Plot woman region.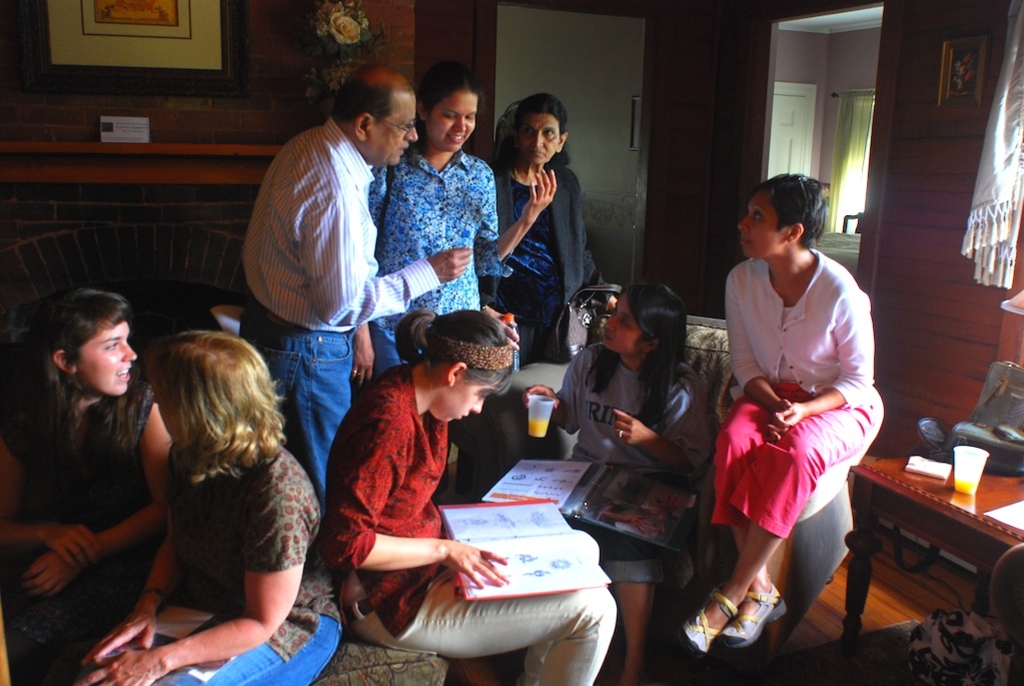
Plotted at region(0, 287, 178, 685).
